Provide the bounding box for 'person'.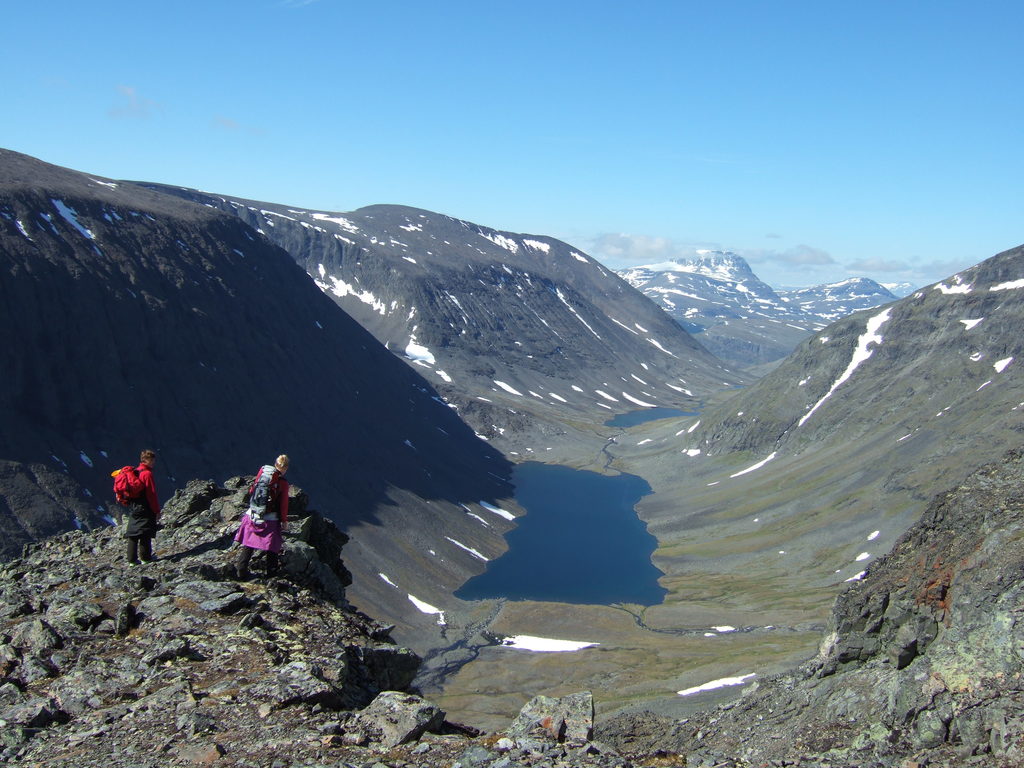
l=218, t=460, r=284, b=582.
